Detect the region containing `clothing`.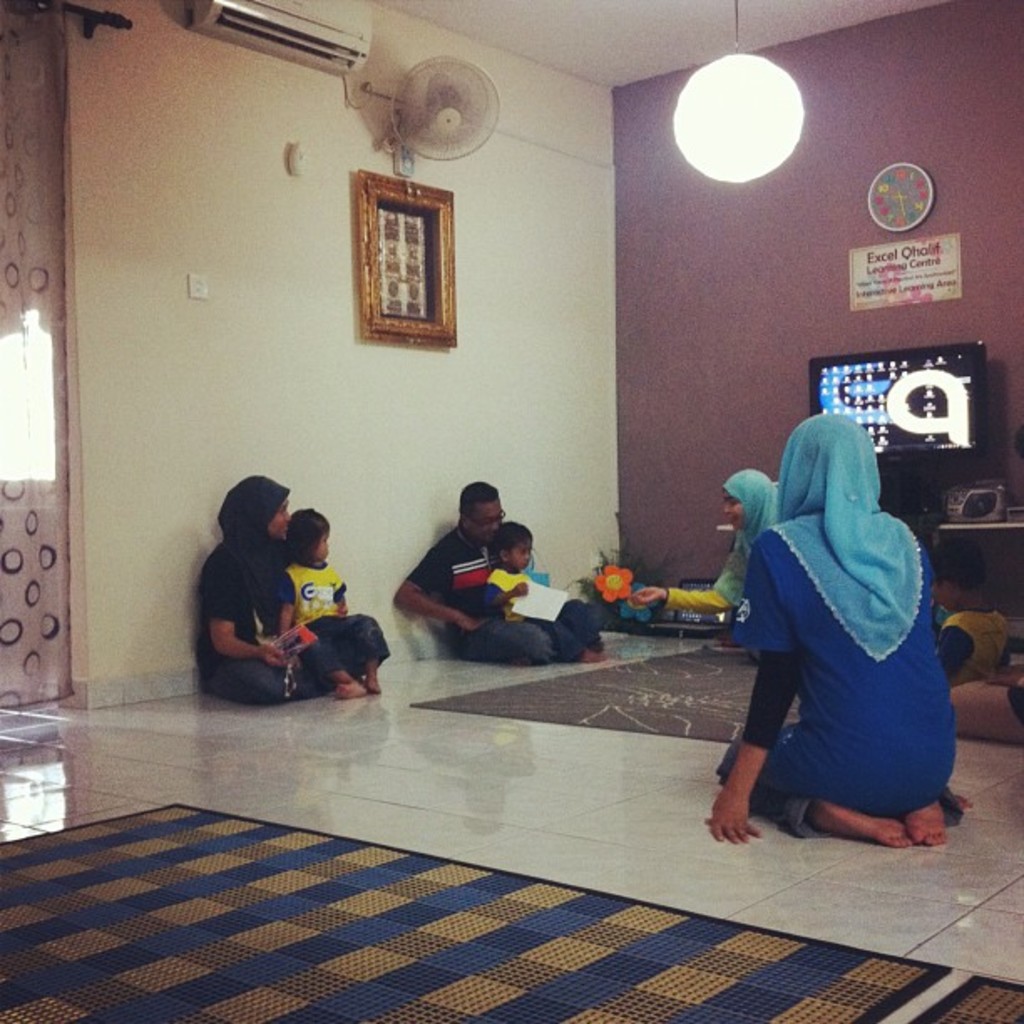
locate(664, 472, 780, 609).
